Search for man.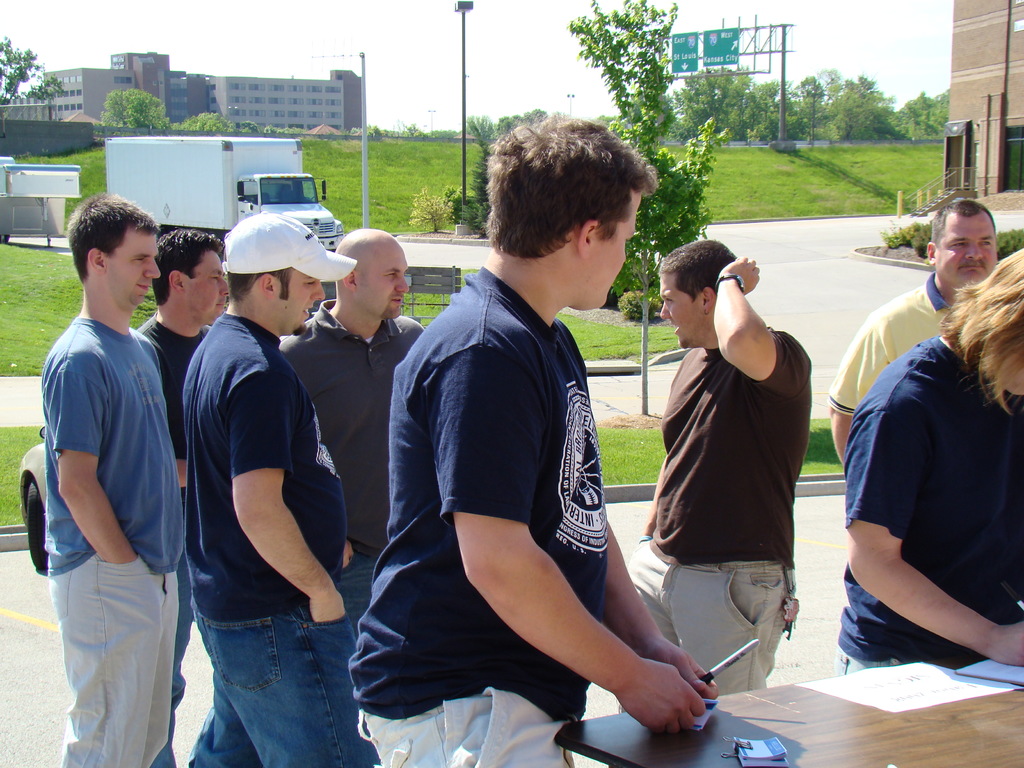
Found at crop(275, 222, 426, 640).
